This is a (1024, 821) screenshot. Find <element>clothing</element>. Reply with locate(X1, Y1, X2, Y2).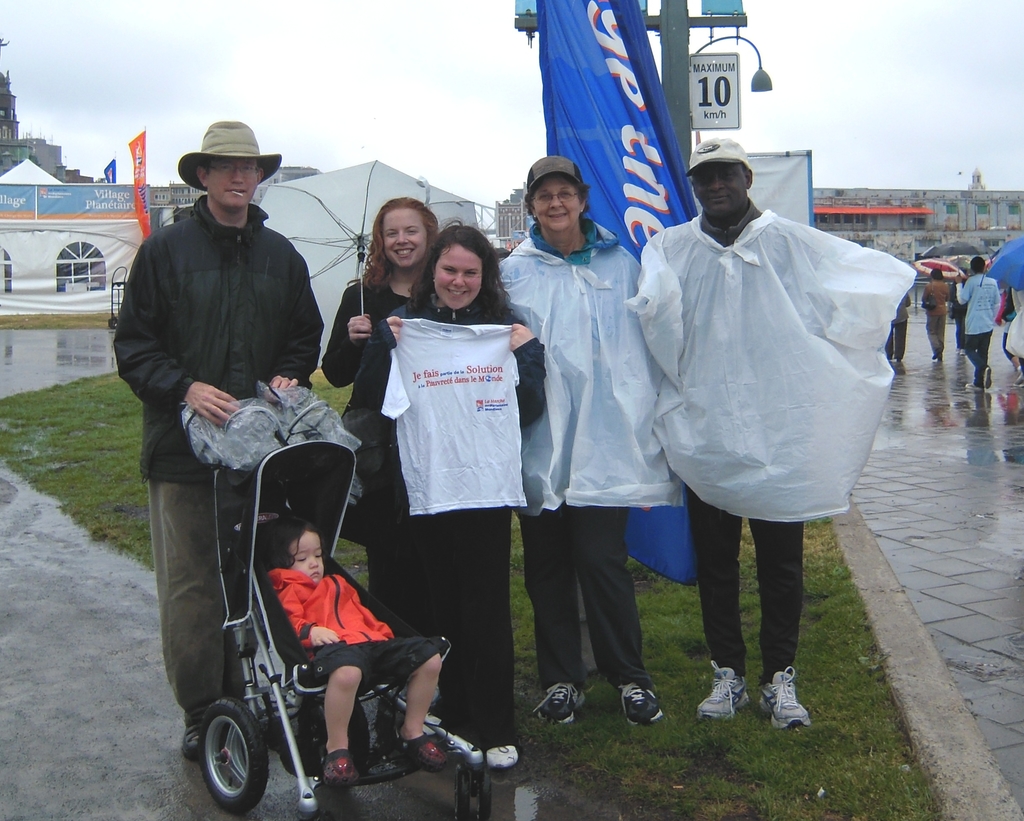
locate(345, 290, 545, 745).
